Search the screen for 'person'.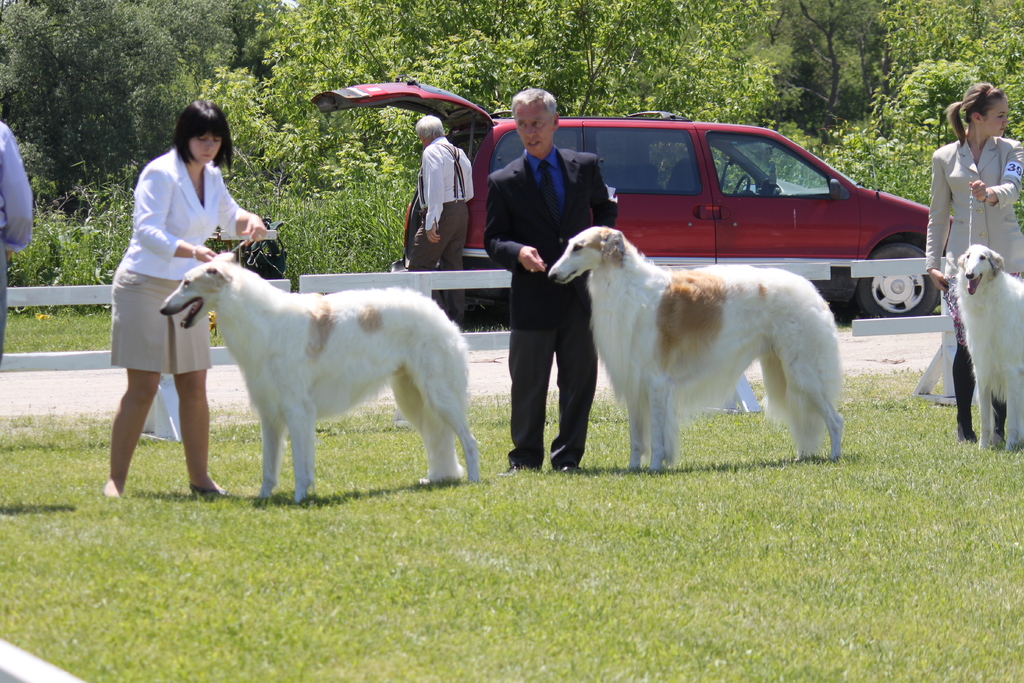
Found at (404,122,474,334).
